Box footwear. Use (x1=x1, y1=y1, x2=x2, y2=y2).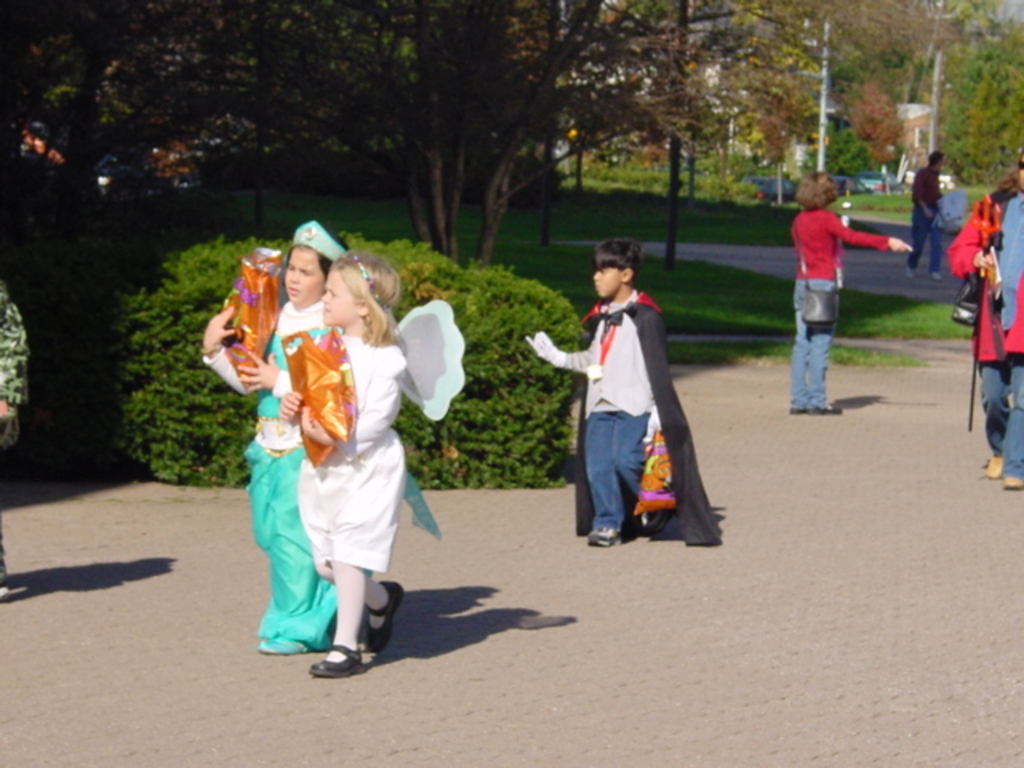
(x1=586, y1=526, x2=626, y2=549).
